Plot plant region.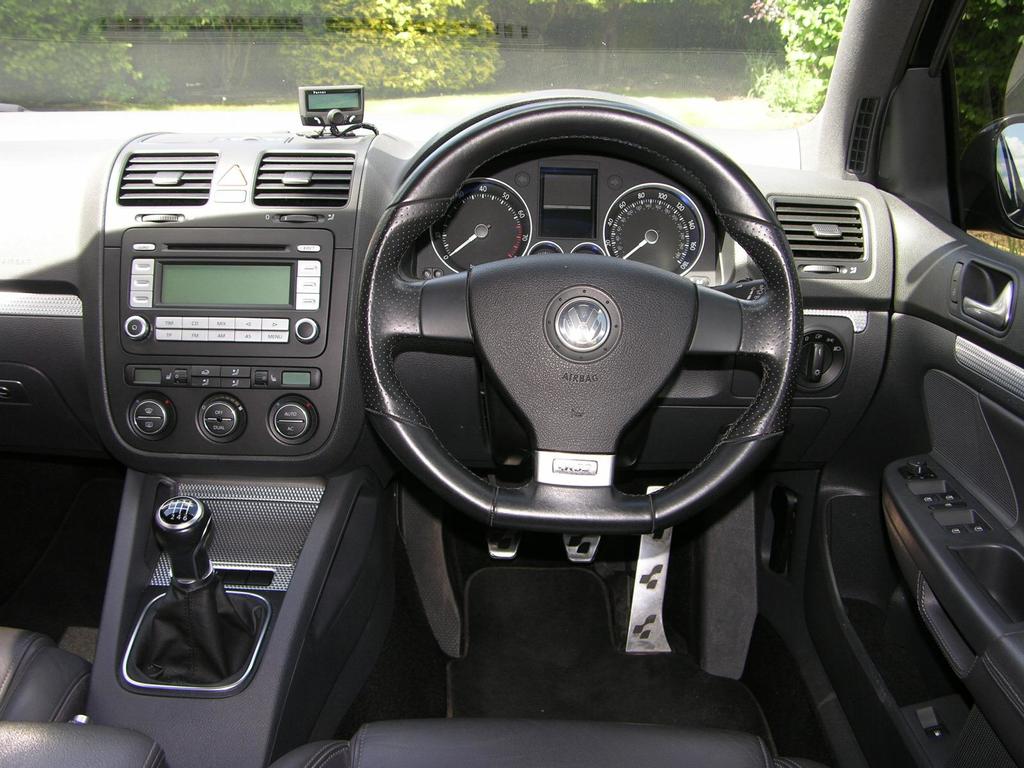
Plotted at crop(269, 0, 499, 102).
